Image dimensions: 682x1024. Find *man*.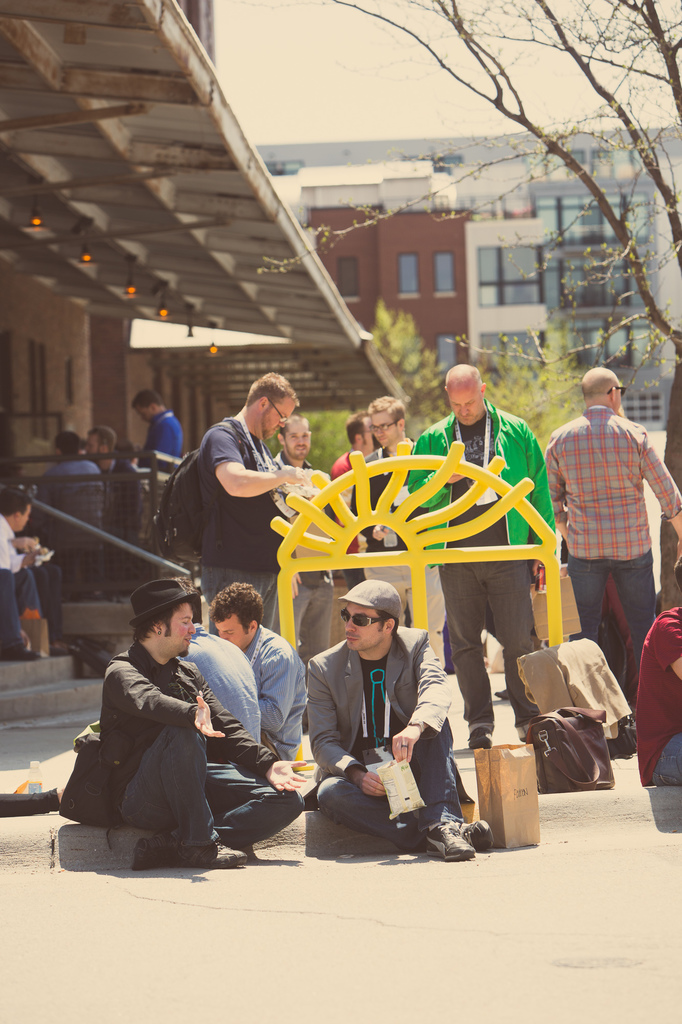
box=[557, 358, 672, 684].
